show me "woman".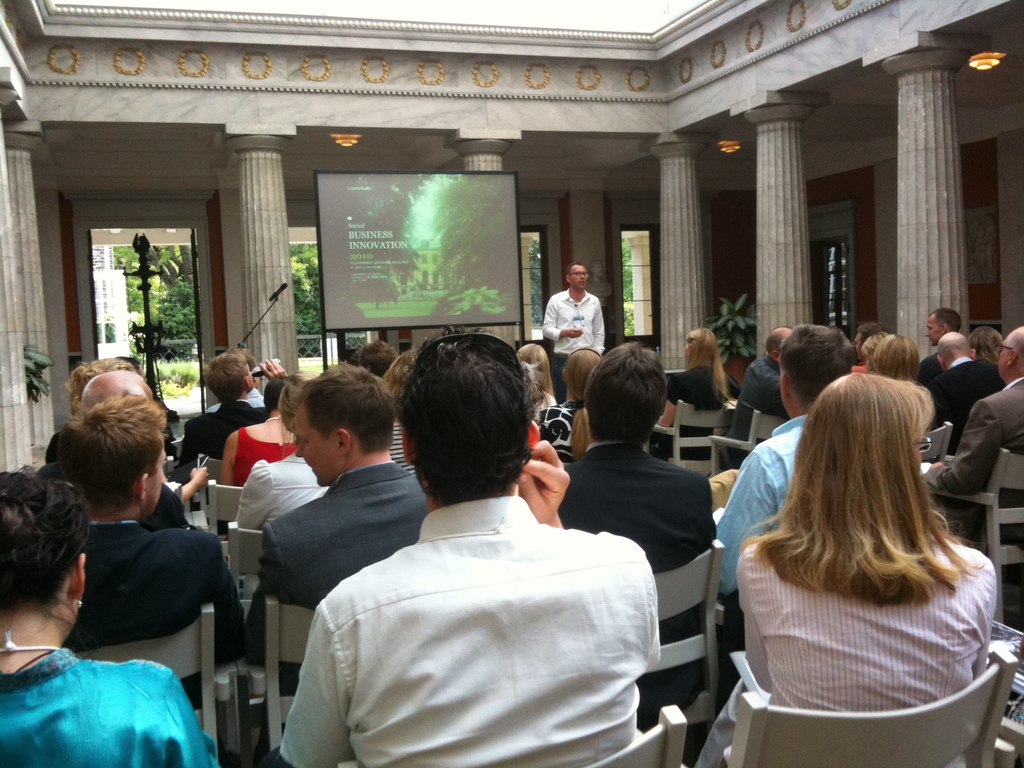
"woman" is here: <box>712,337,1014,753</box>.
